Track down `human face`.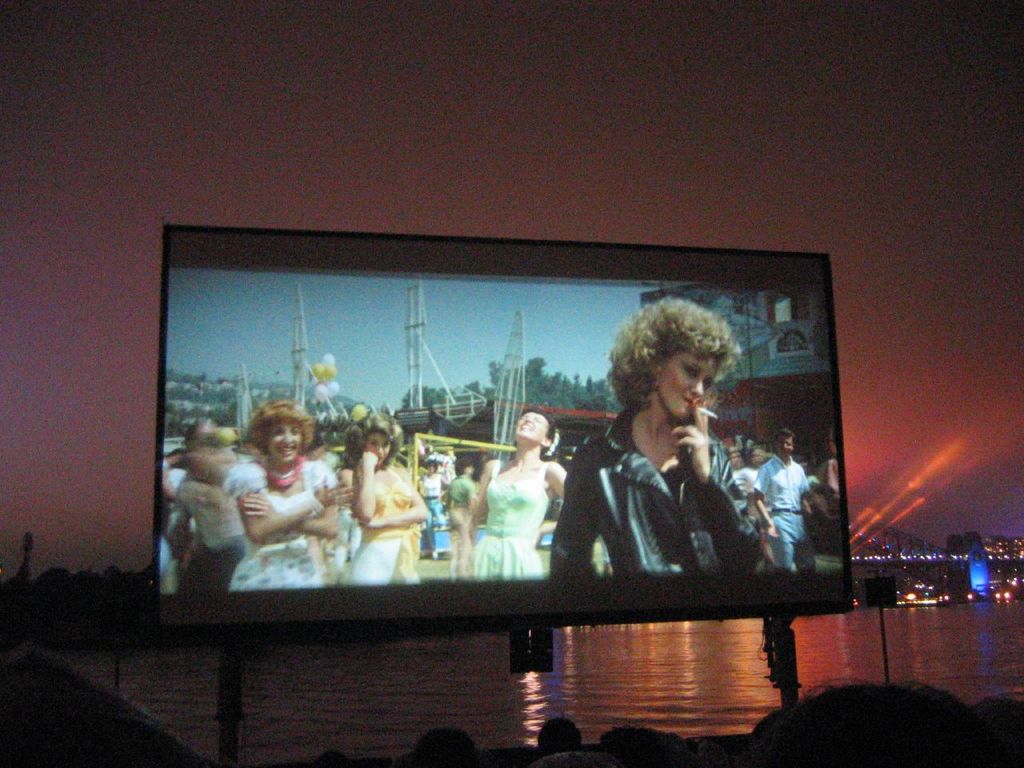
Tracked to bbox=[267, 423, 302, 461].
